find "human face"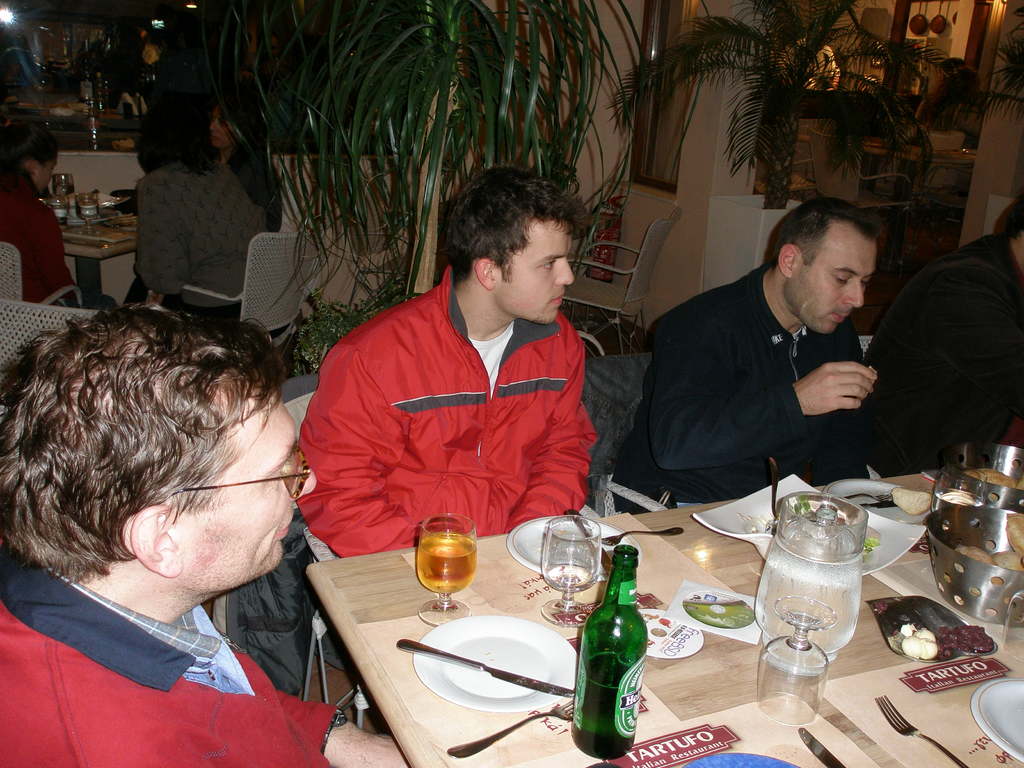
(790, 232, 878, 330)
